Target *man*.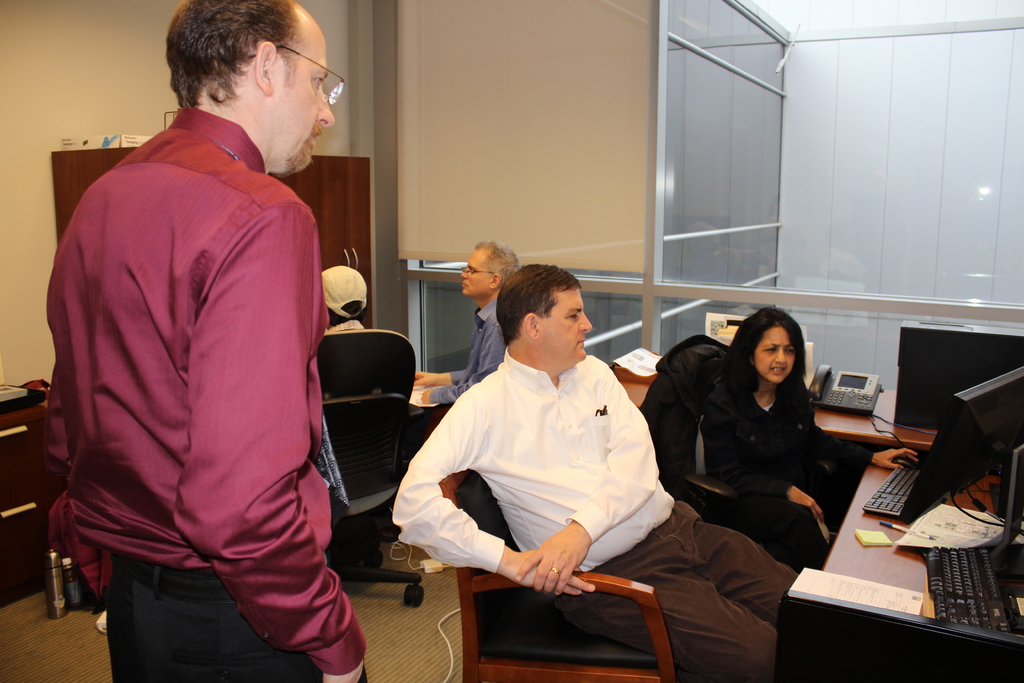
Target region: 38:0:376:682.
